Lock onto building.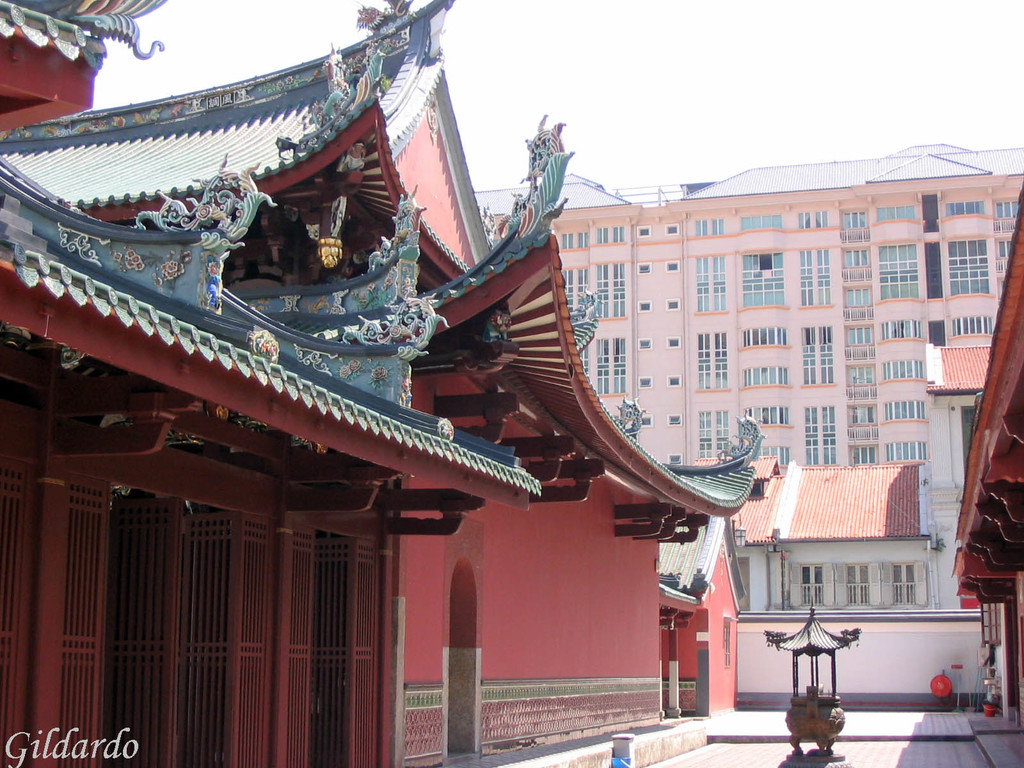
Locked: 470:138:1023:703.
